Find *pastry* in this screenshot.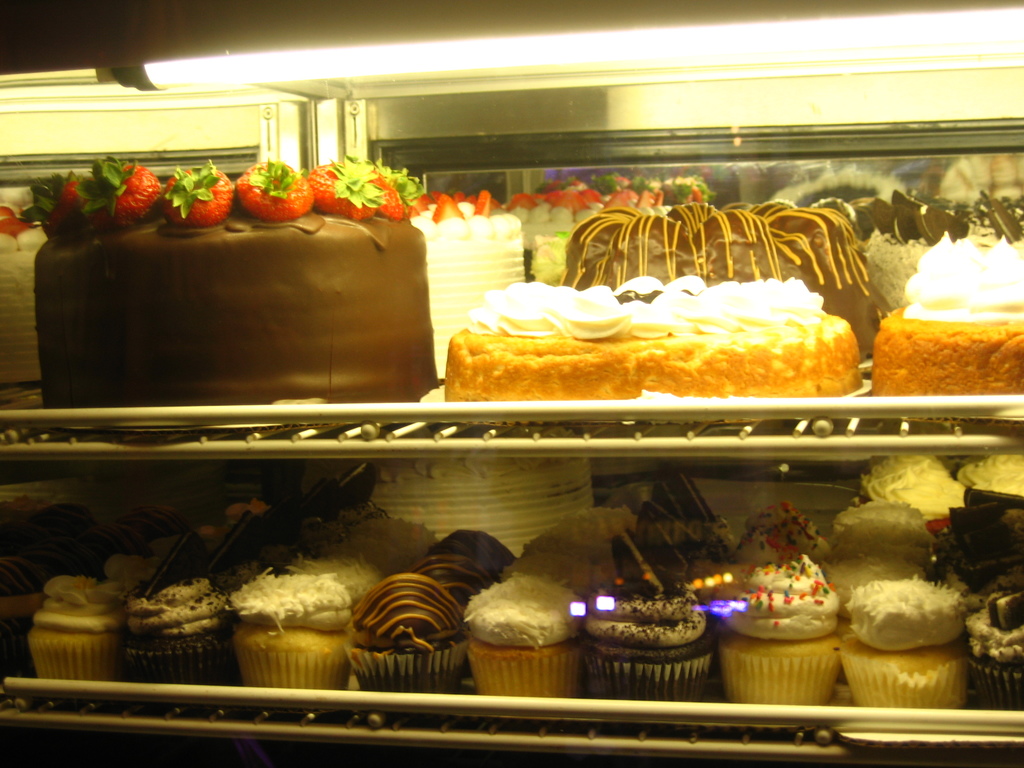
The bounding box for *pastry* is 31:575:128:680.
